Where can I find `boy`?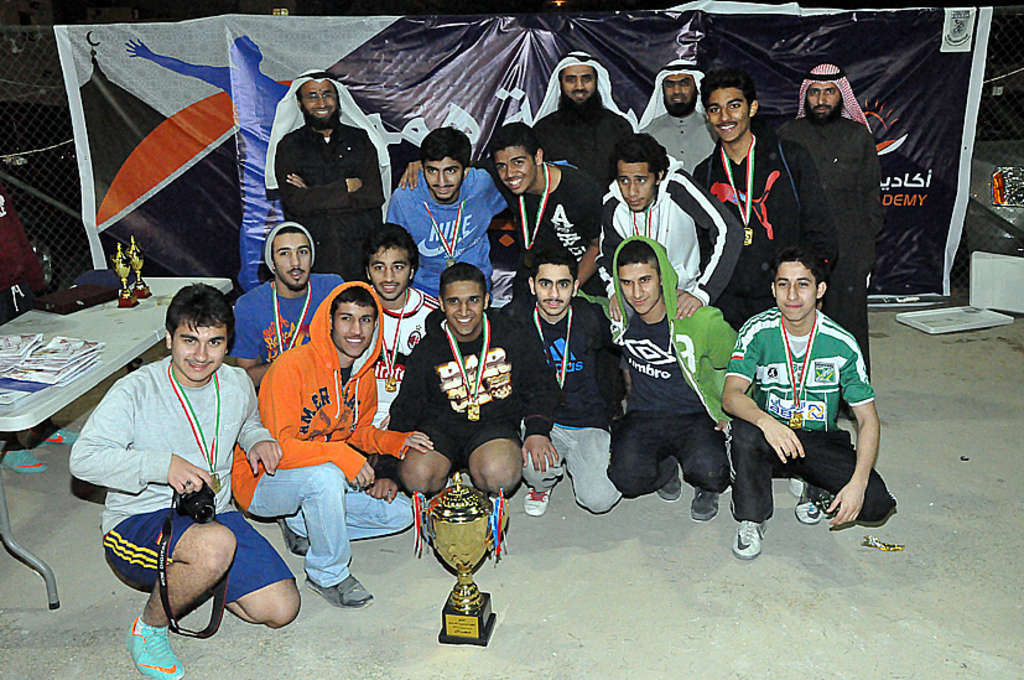
You can find it at [left=685, top=68, right=843, bottom=329].
